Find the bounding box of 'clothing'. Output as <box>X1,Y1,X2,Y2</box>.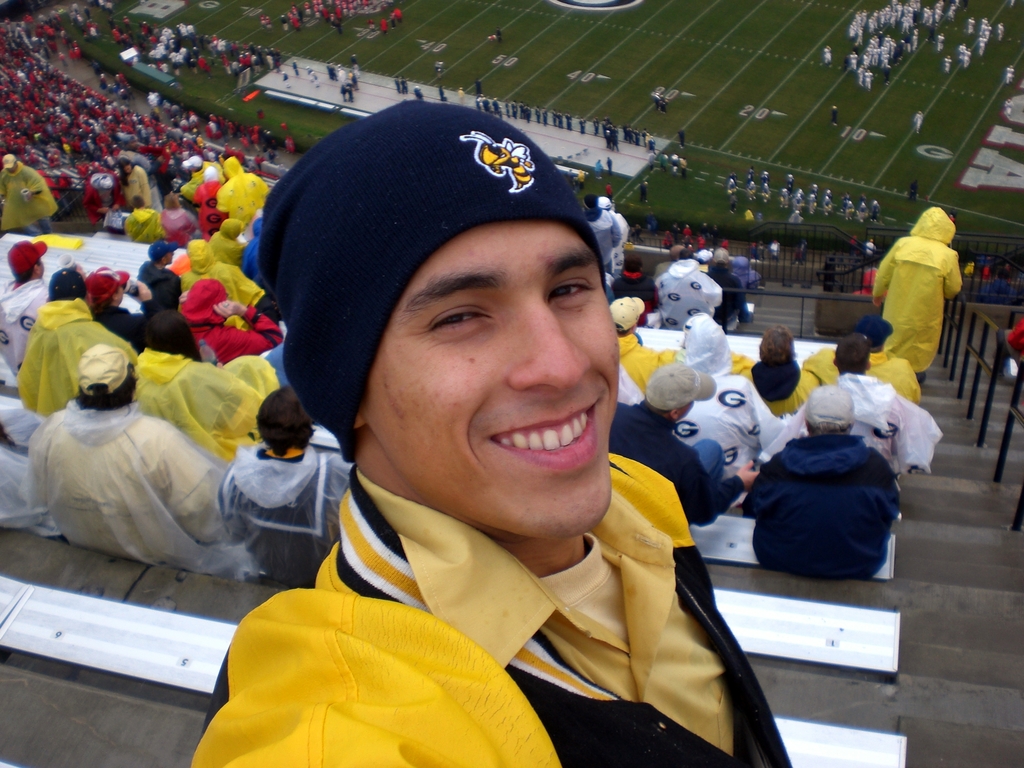
<box>586,208,625,259</box>.
